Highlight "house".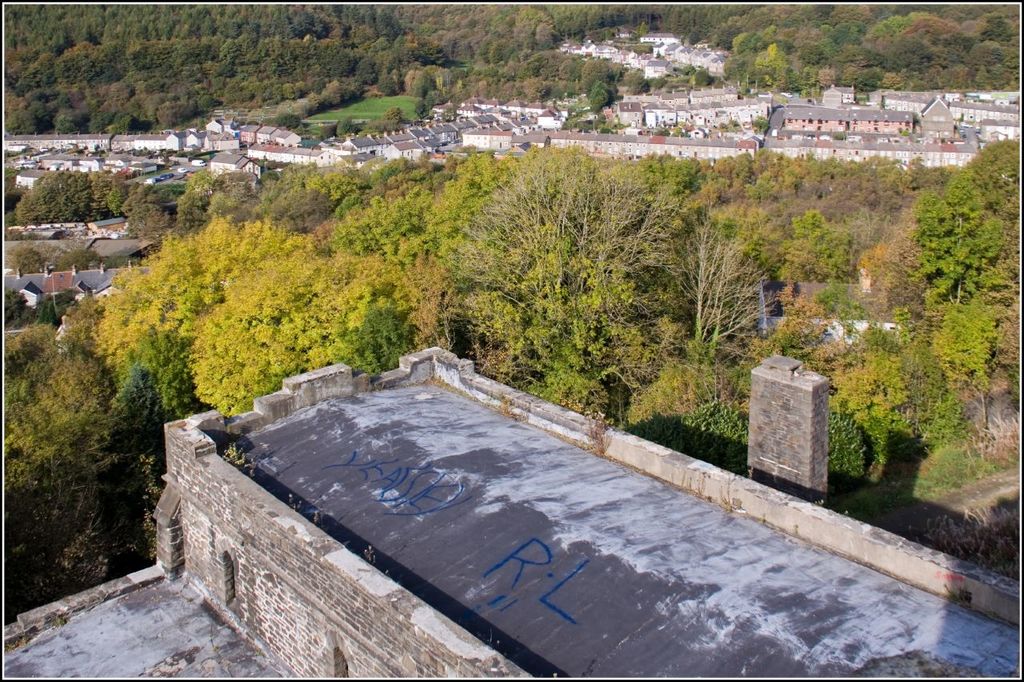
Highlighted region: detection(6, 233, 166, 259).
